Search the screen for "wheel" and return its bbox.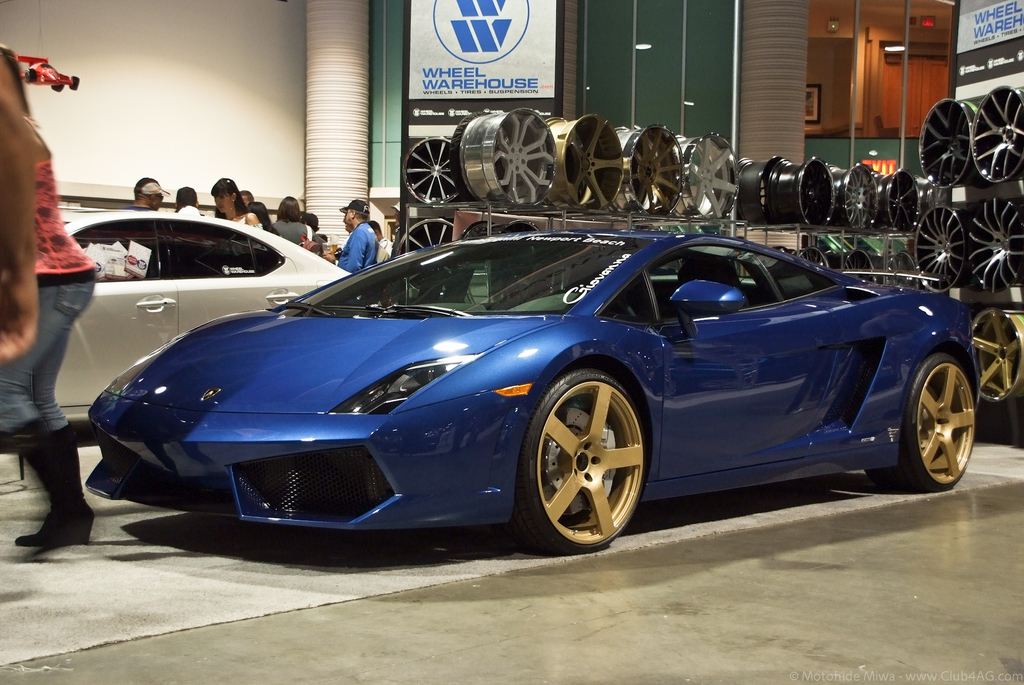
Found: rect(527, 367, 650, 558).
